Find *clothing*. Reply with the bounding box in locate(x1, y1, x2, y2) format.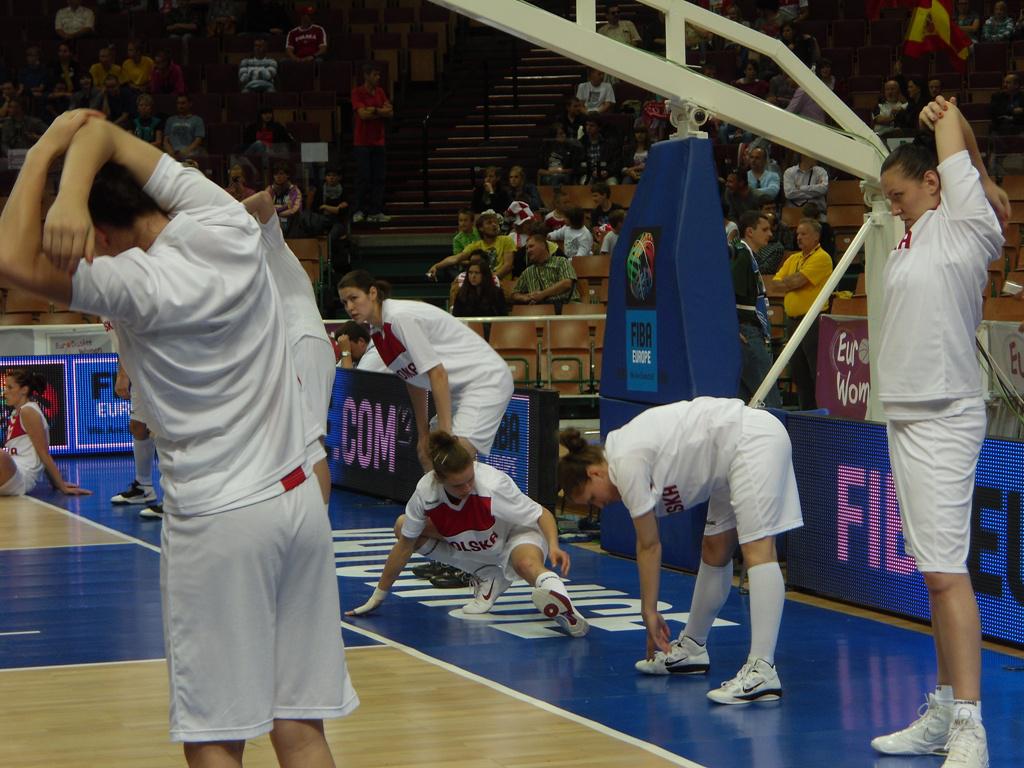
locate(577, 82, 614, 110).
